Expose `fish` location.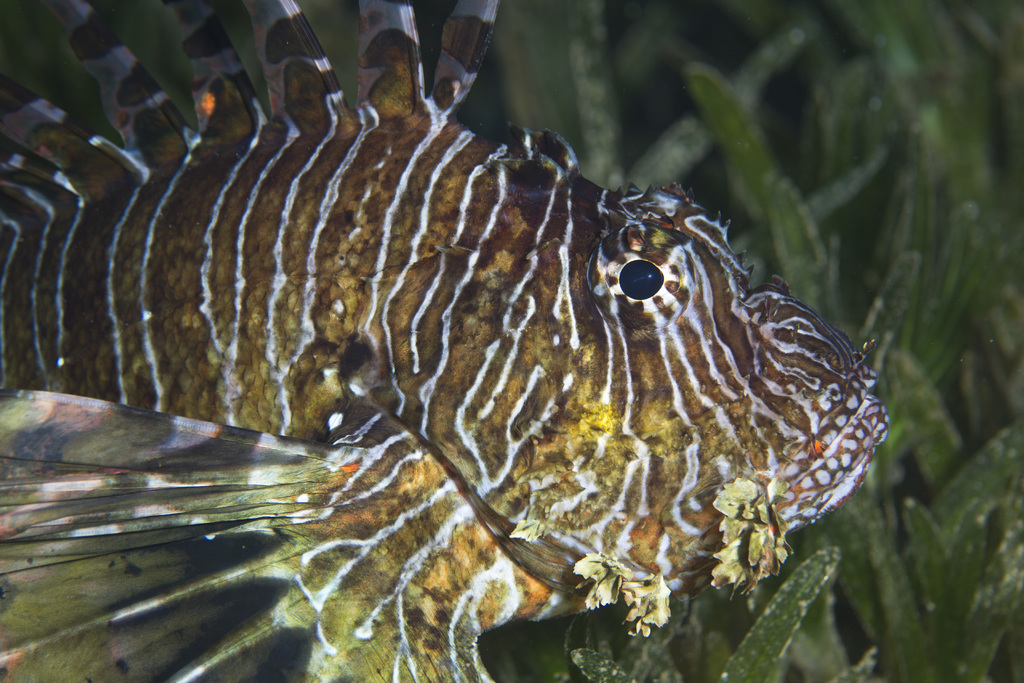
Exposed at bbox=[72, 3, 865, 664].
